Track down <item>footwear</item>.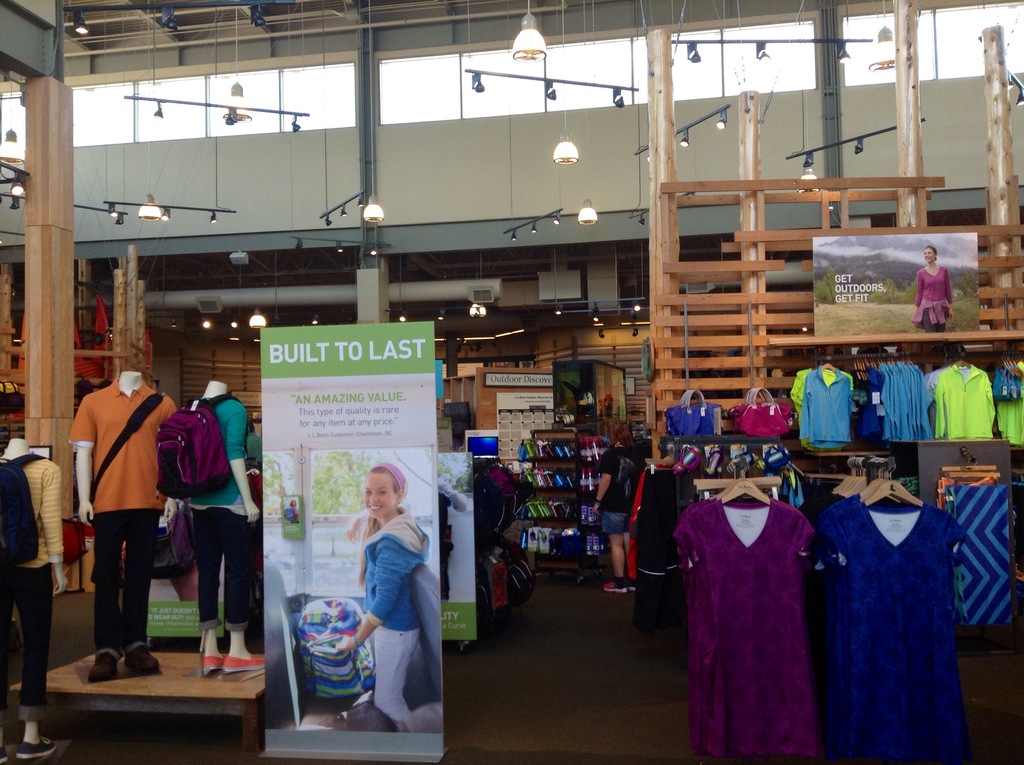
Tracked to 84 648 116 681.
